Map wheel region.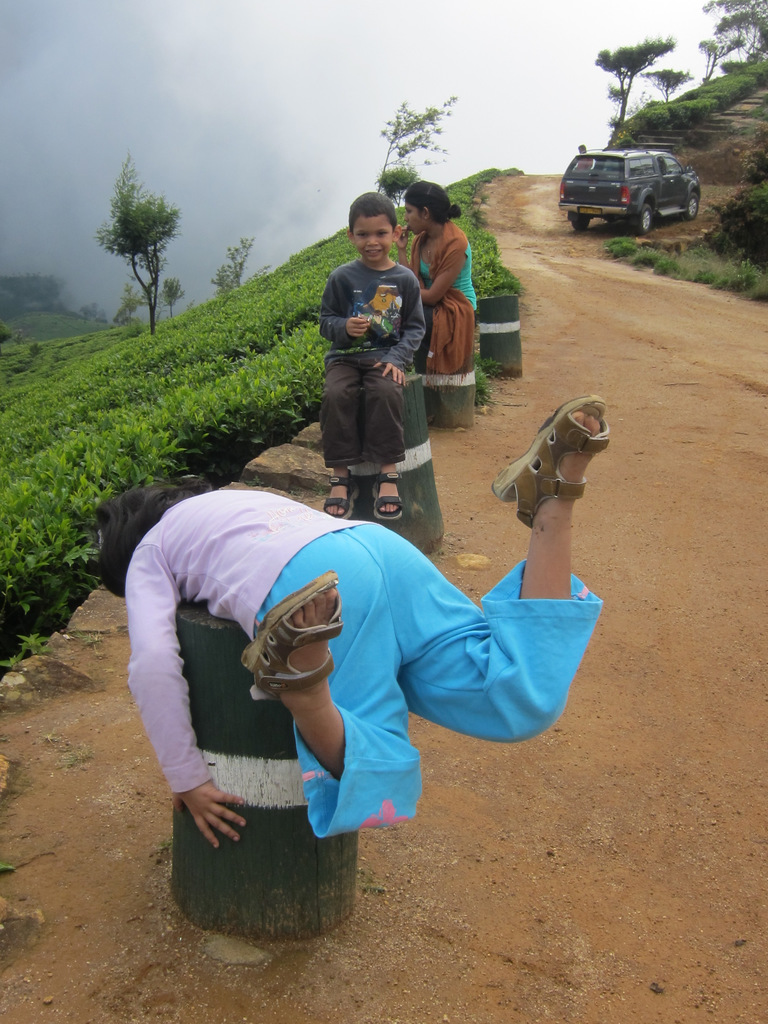
Mapped to detection(634, 202, 653, 238).
